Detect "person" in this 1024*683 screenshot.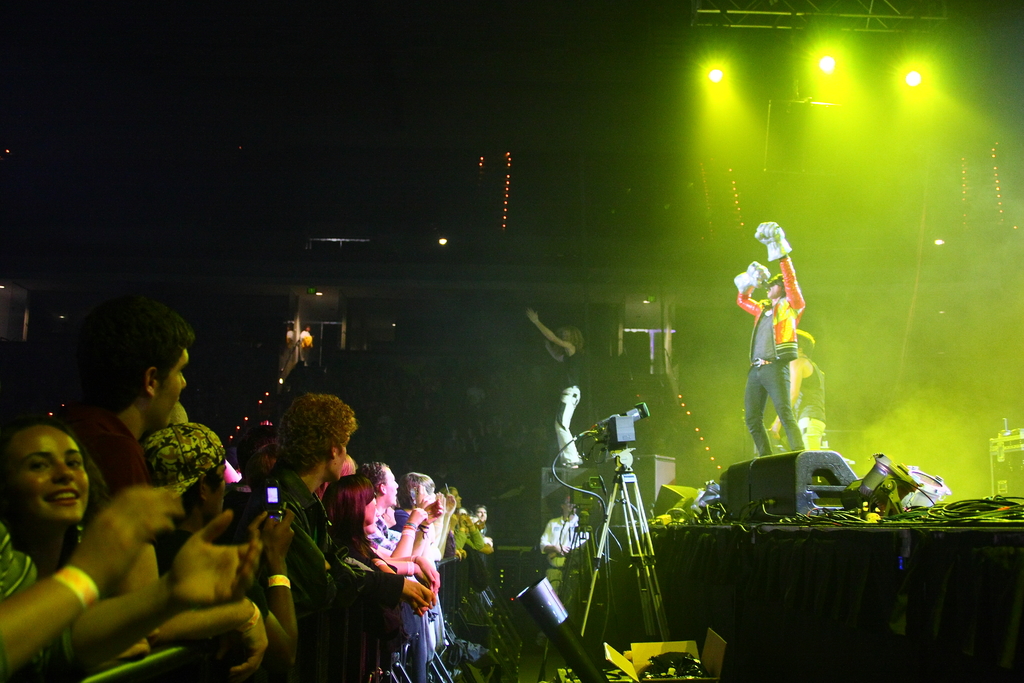
Detection: region(766, 320, 828, 451).
